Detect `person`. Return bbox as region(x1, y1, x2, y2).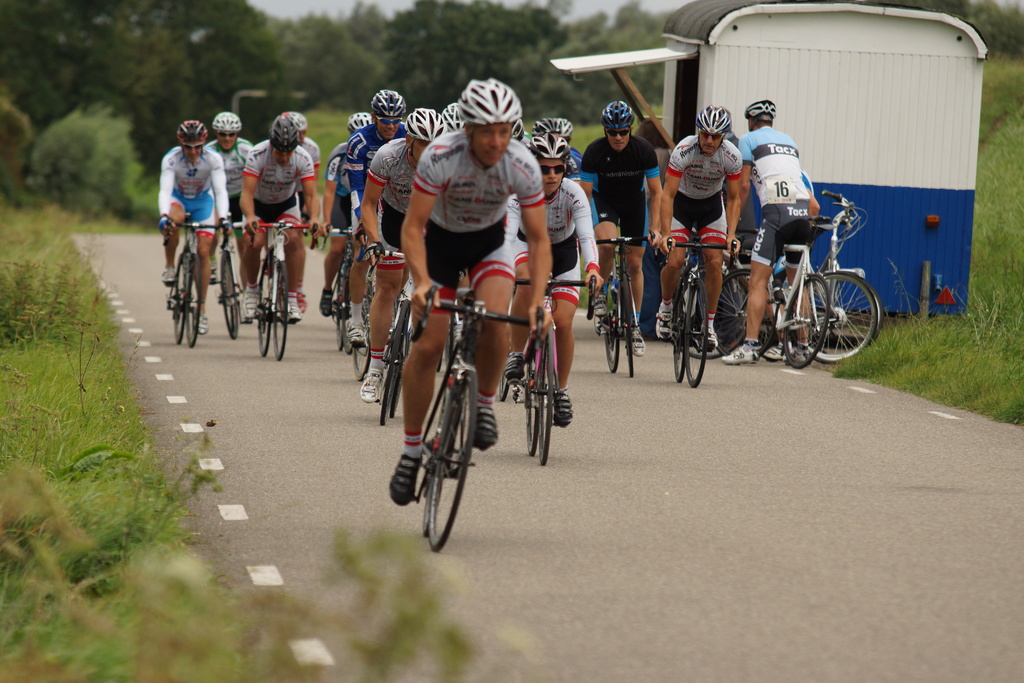
region(317, 108, 374, 312).
